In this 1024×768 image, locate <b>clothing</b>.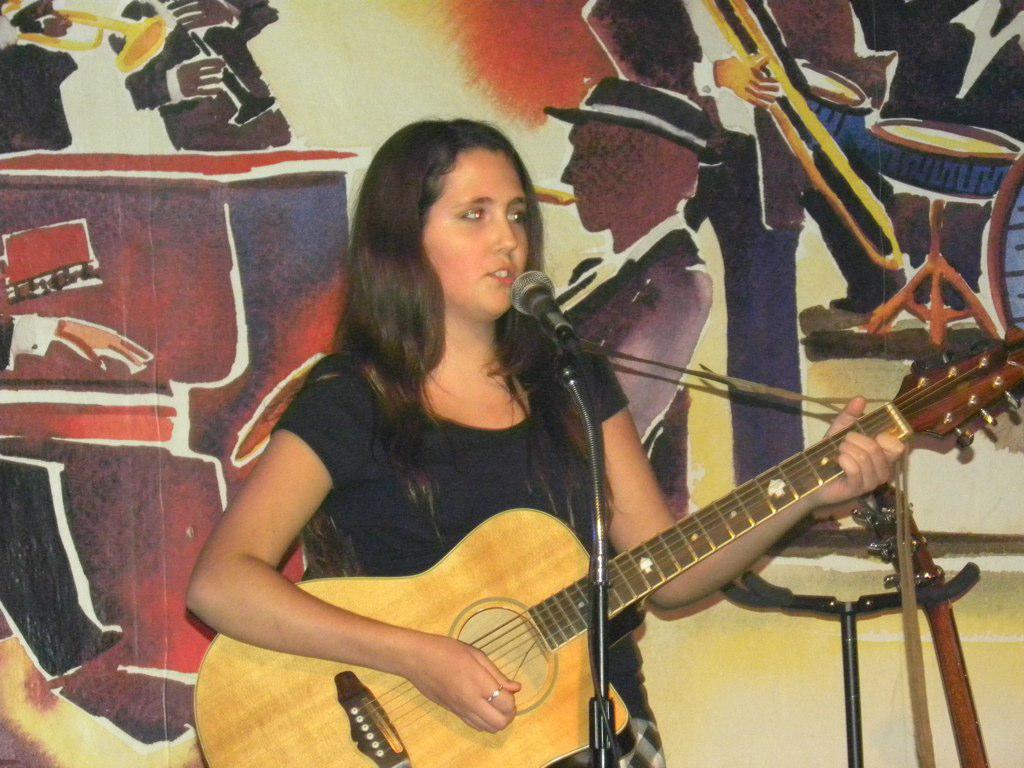
Bounding box: x1=105 y1=0 x2=293 y2=155.
